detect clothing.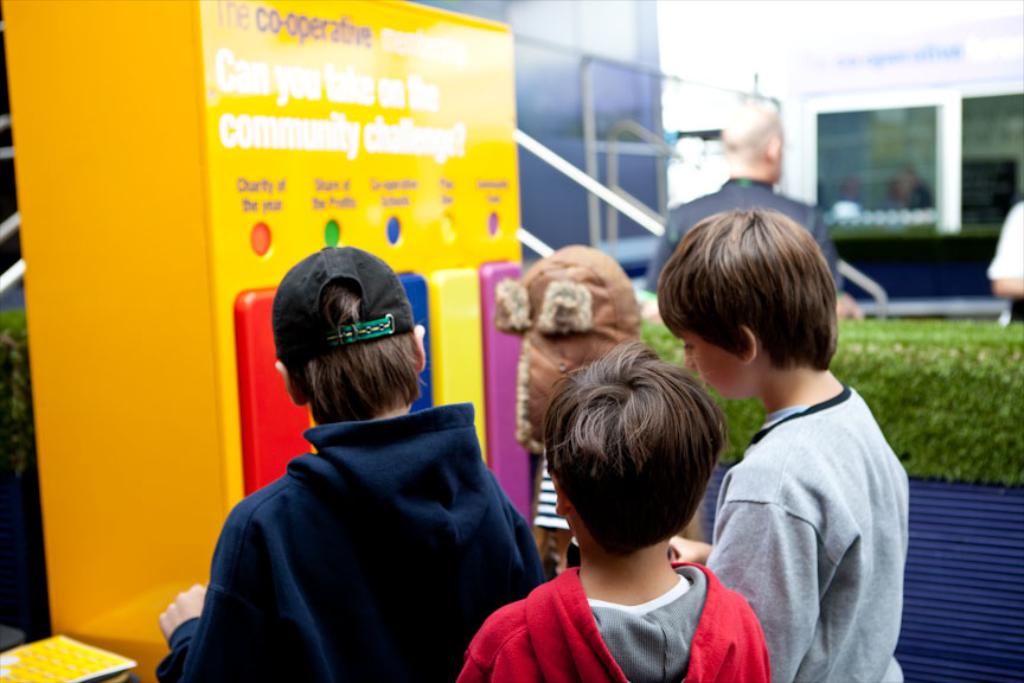
Detected at [x1=709, y1=383, x2=915, y2=682].
